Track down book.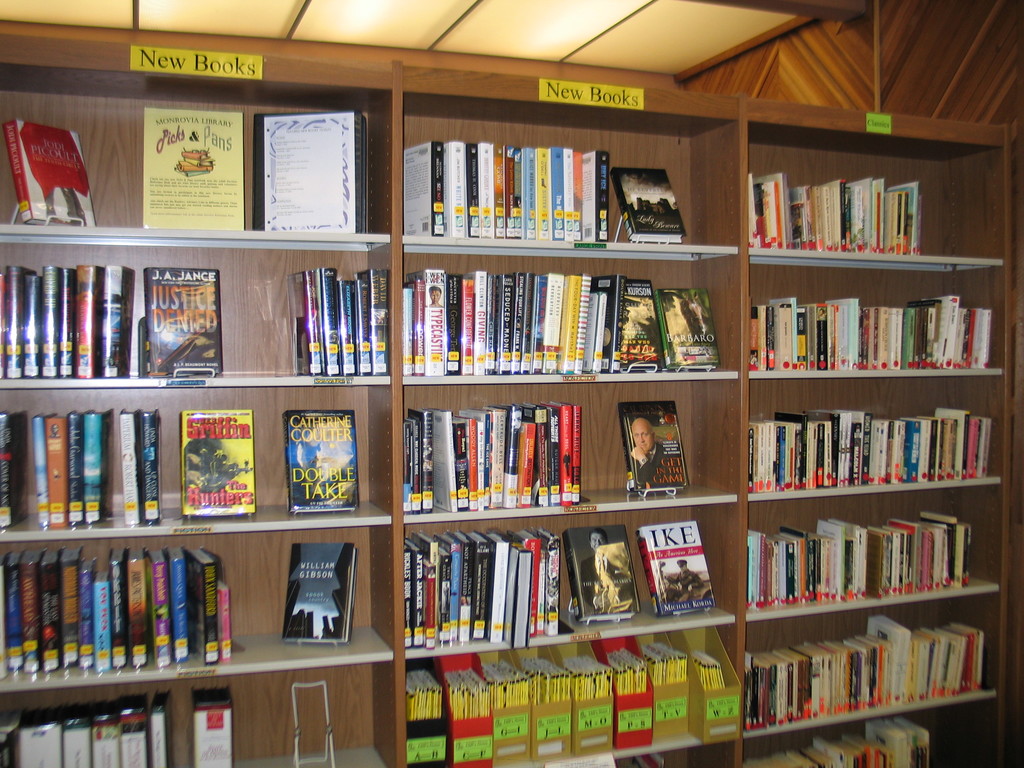
Tracked to select_region(37, 261, 56, 379).
